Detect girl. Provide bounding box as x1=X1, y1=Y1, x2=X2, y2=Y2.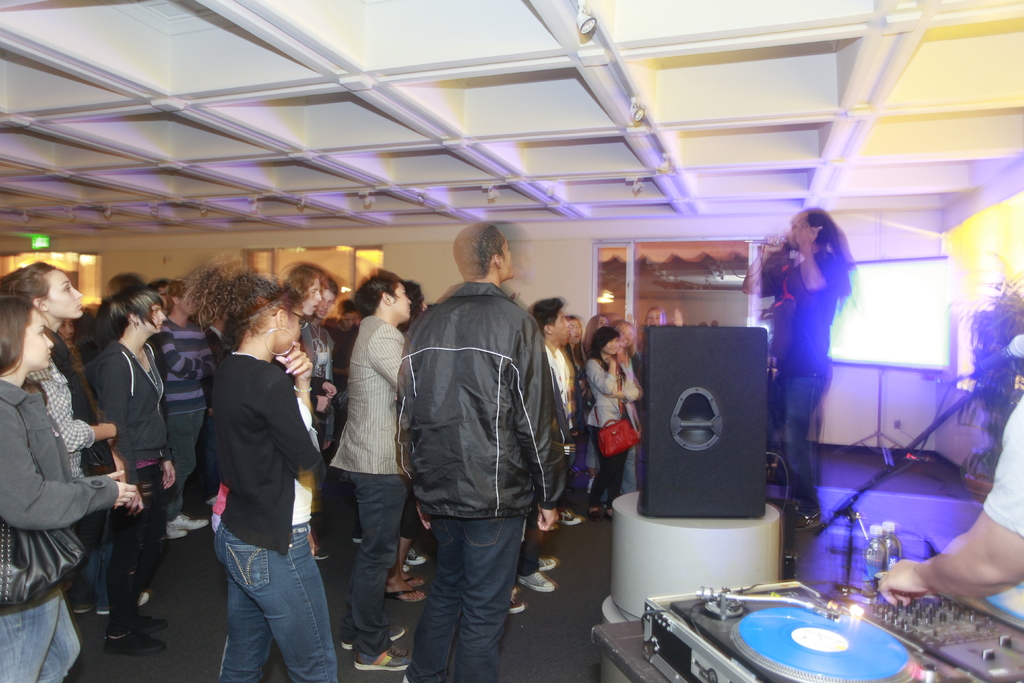
x1=173, y1=259, x2=340, y2=682.
